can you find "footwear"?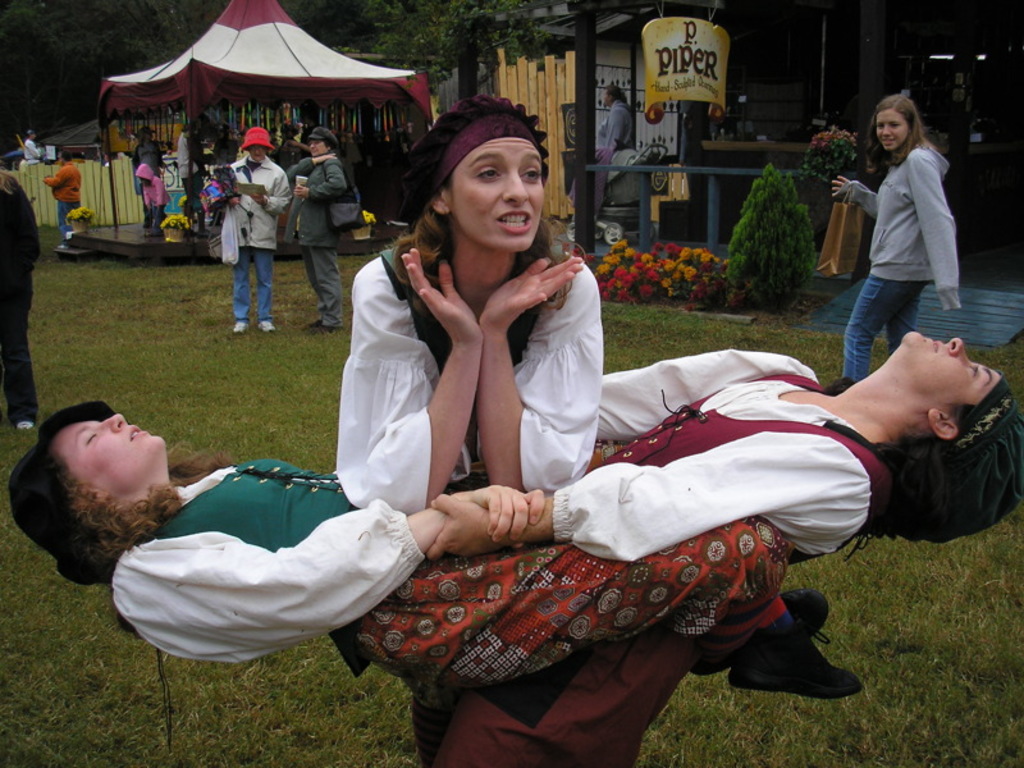
Yes, bounding box: box=[684, 588, 836, 678].
